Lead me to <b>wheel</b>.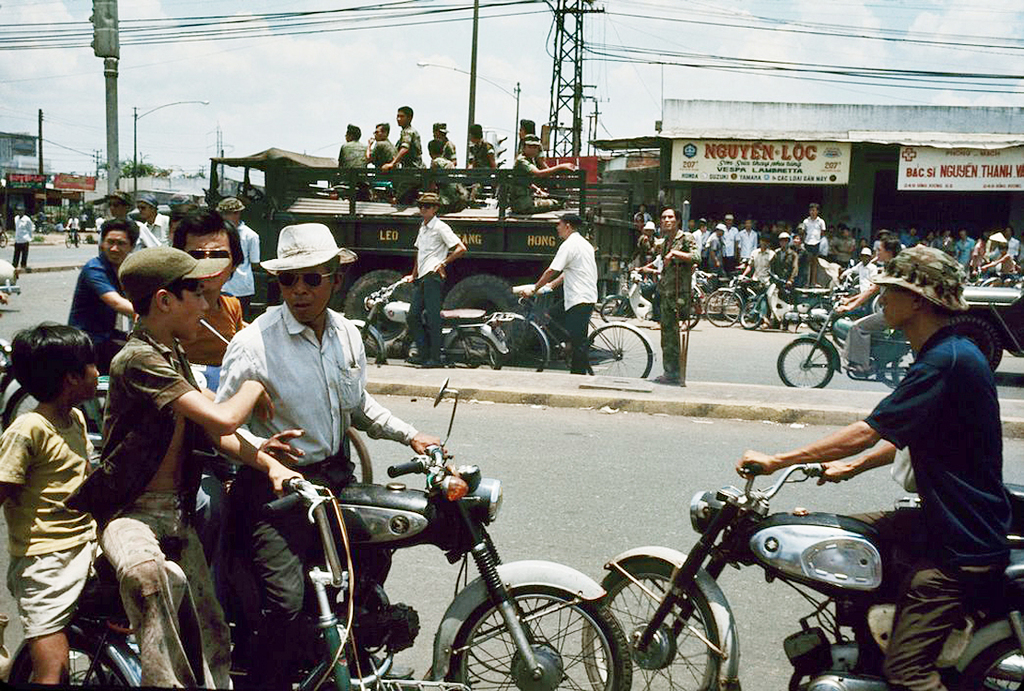
Lead to (x1=678, y1=301, x2=699, y2=325).
